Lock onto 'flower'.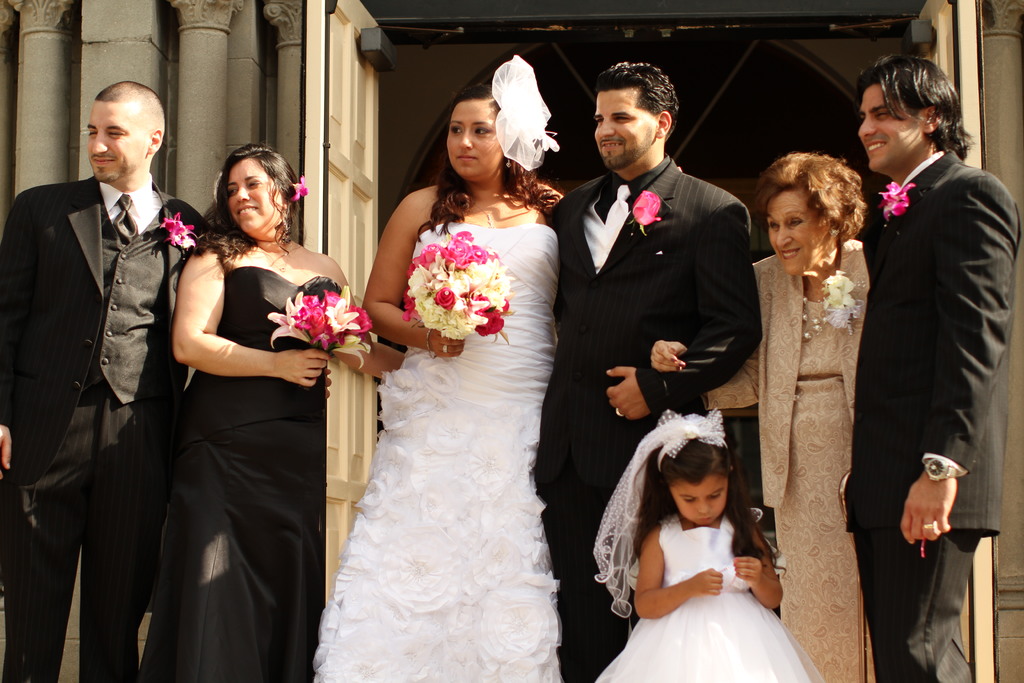
Locked: left=291, top=173, right=313, bottom=199.
